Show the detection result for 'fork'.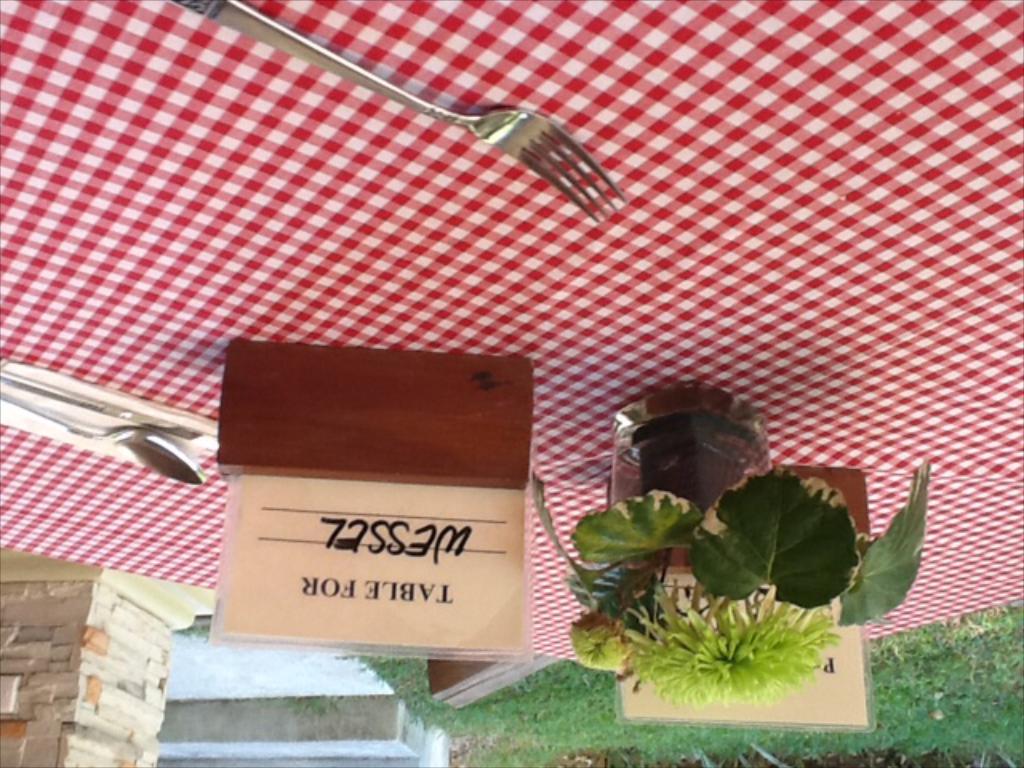
l=170, t=0, r=626, b=224.
